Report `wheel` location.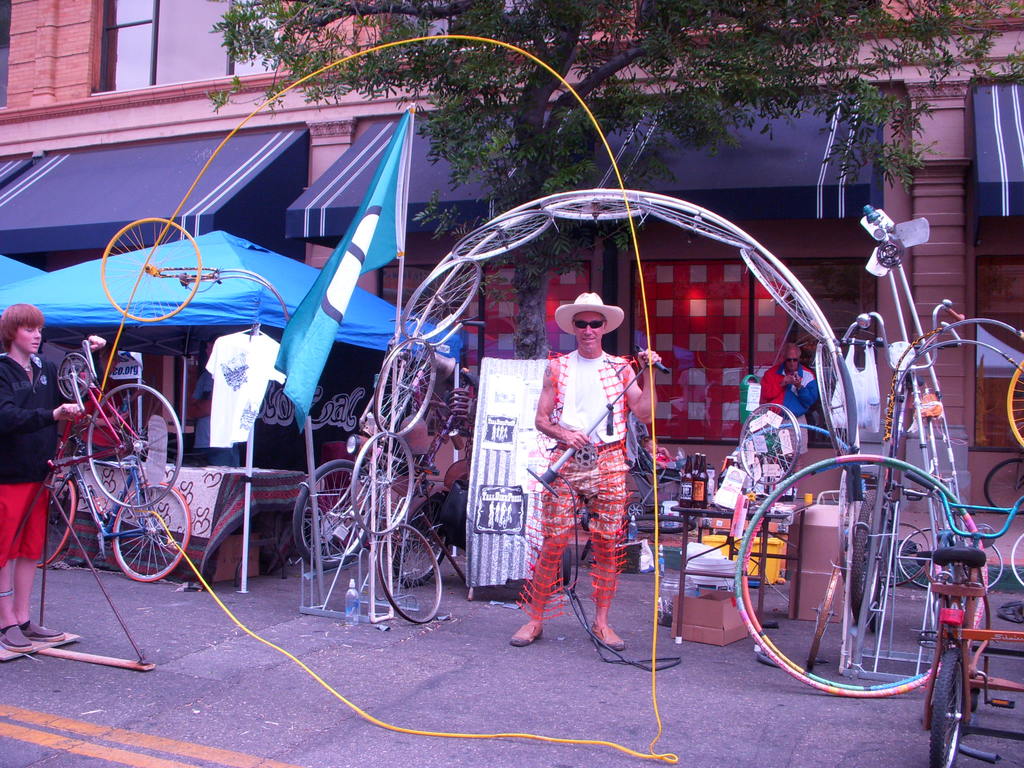
Report: crop(452, 211, 553, 262).
